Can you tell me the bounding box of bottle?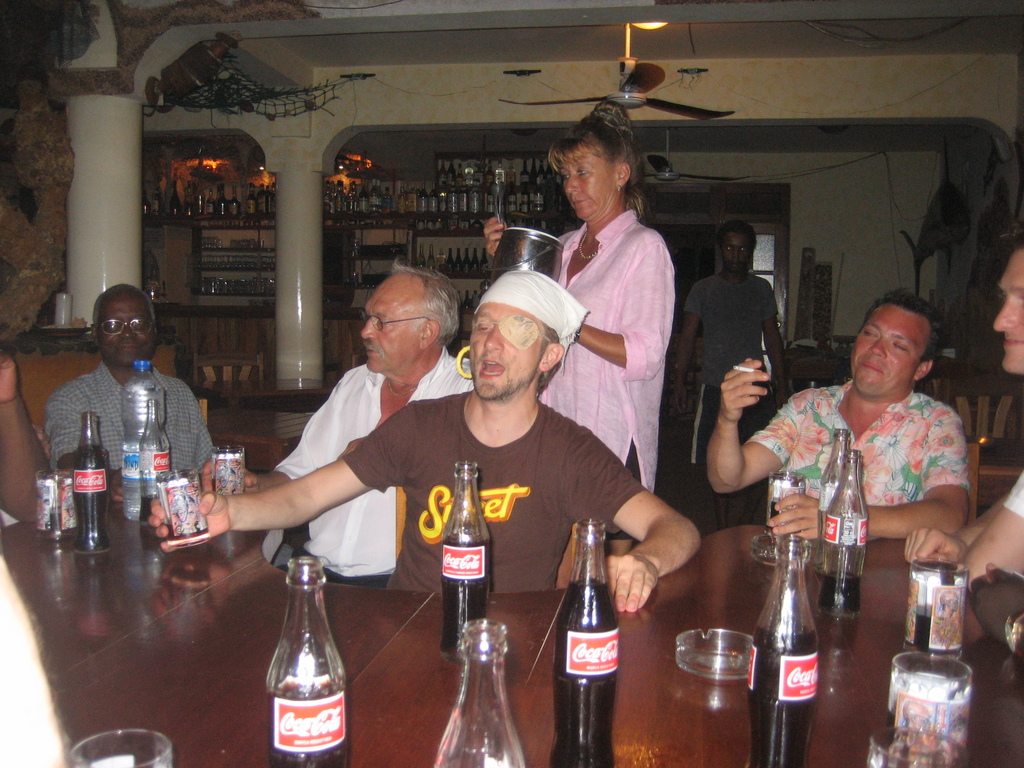
493 160 507 185.
